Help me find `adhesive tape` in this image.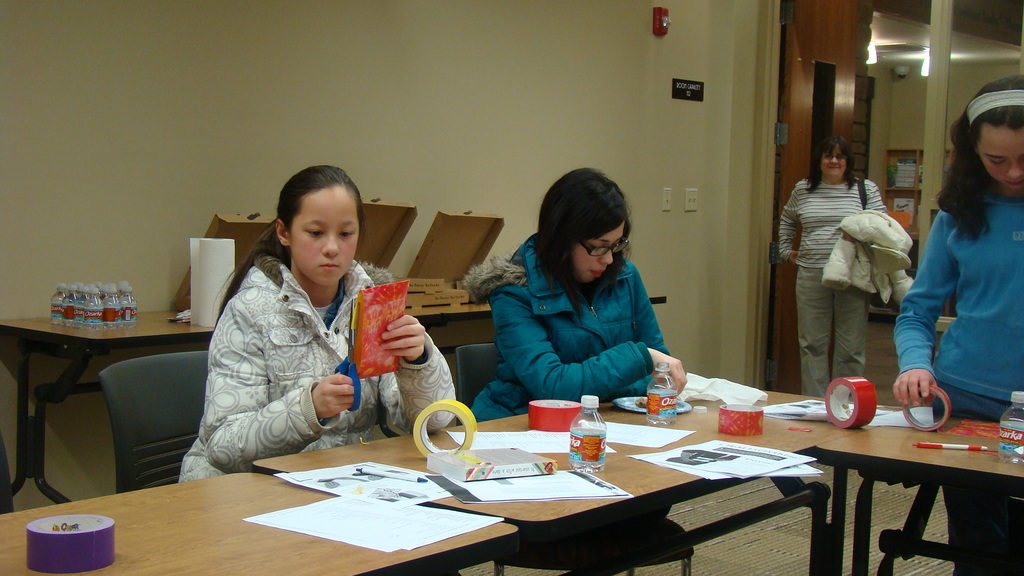
Found it: <bbox>17, 509, 122, 575</bbox>.
